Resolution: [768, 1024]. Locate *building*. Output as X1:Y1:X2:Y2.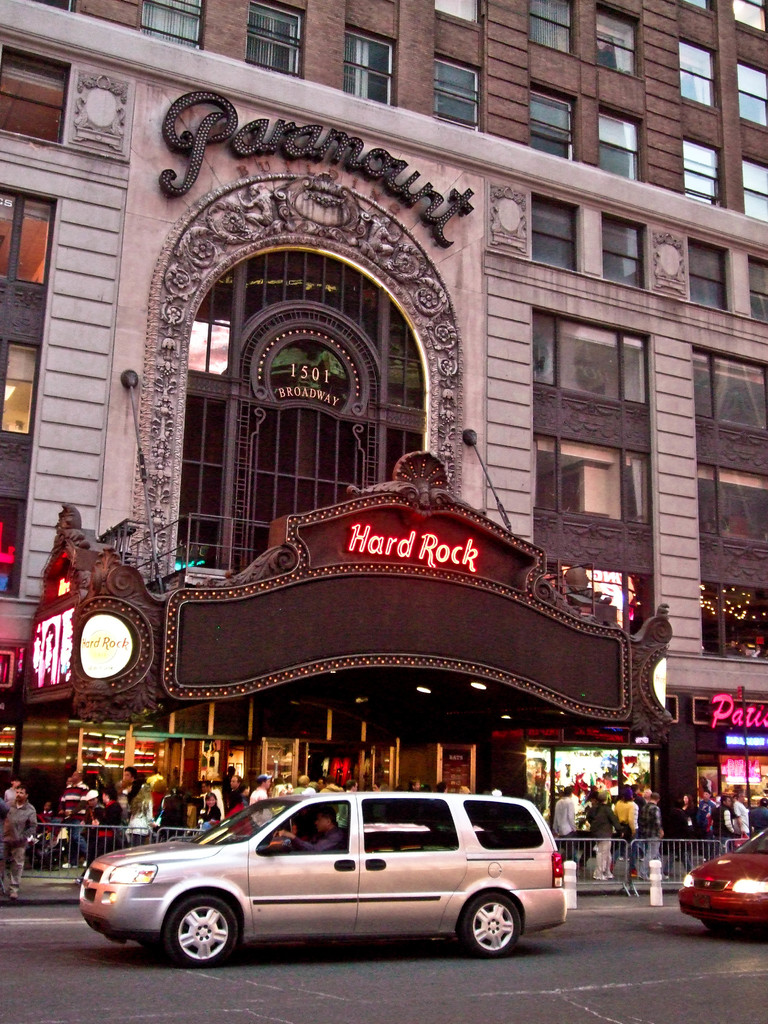
0:0:767:895.
